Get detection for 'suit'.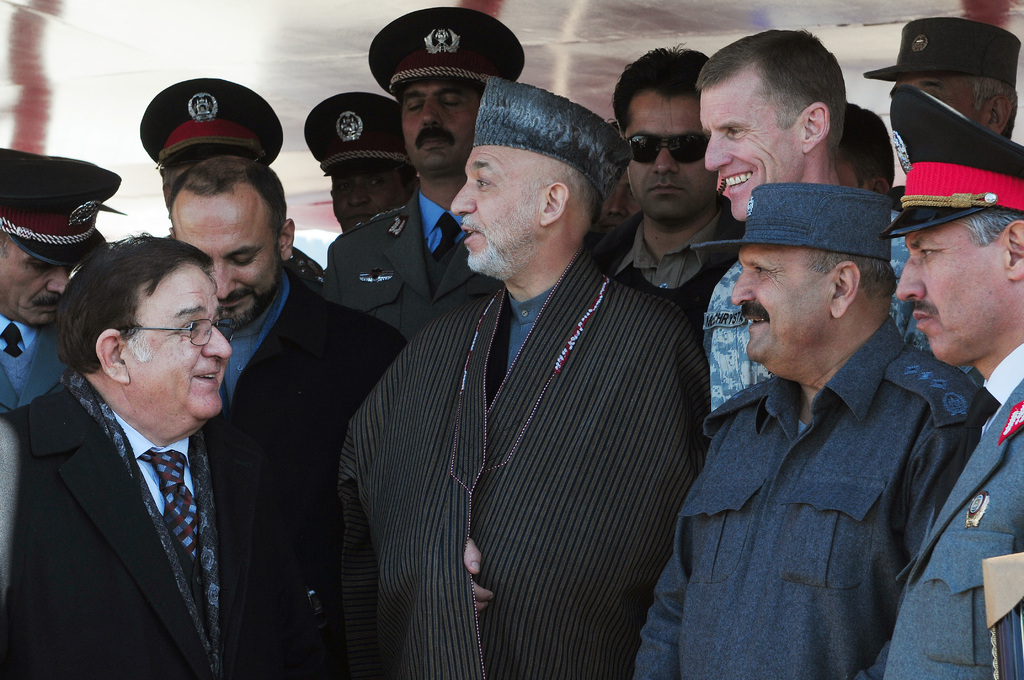
Detection: {"left": 4, "top": 295, "right": 328, "bottom": 672}.
